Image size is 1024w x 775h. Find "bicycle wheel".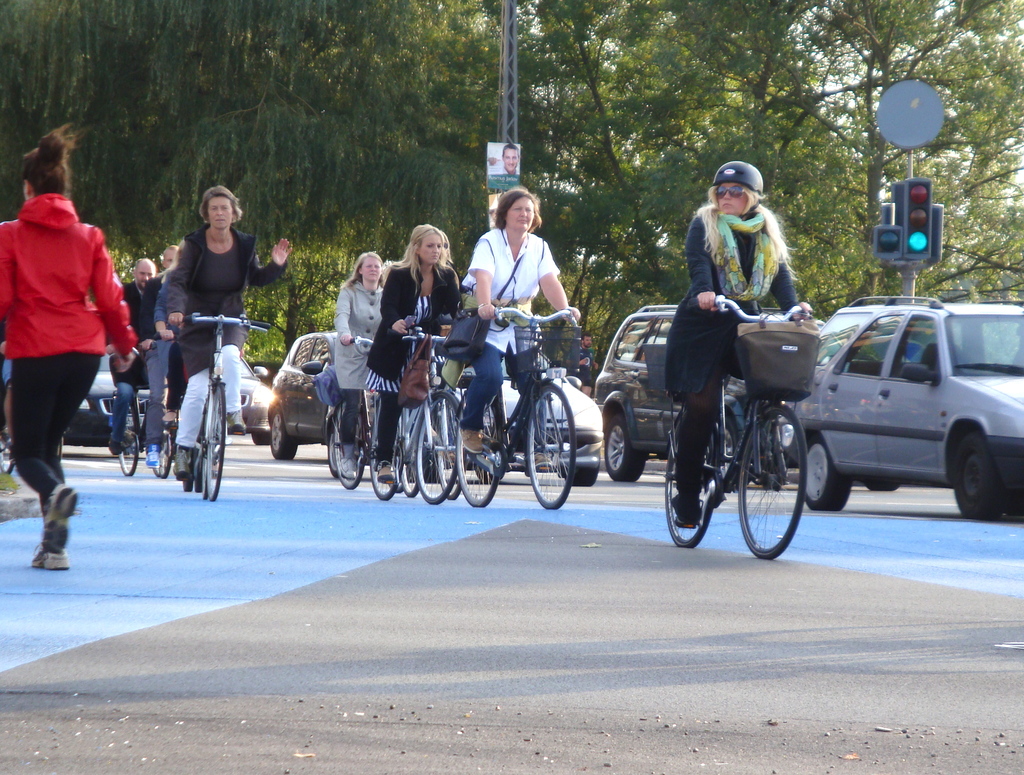
x1=664 y1=420 x2=712 y2=549.
